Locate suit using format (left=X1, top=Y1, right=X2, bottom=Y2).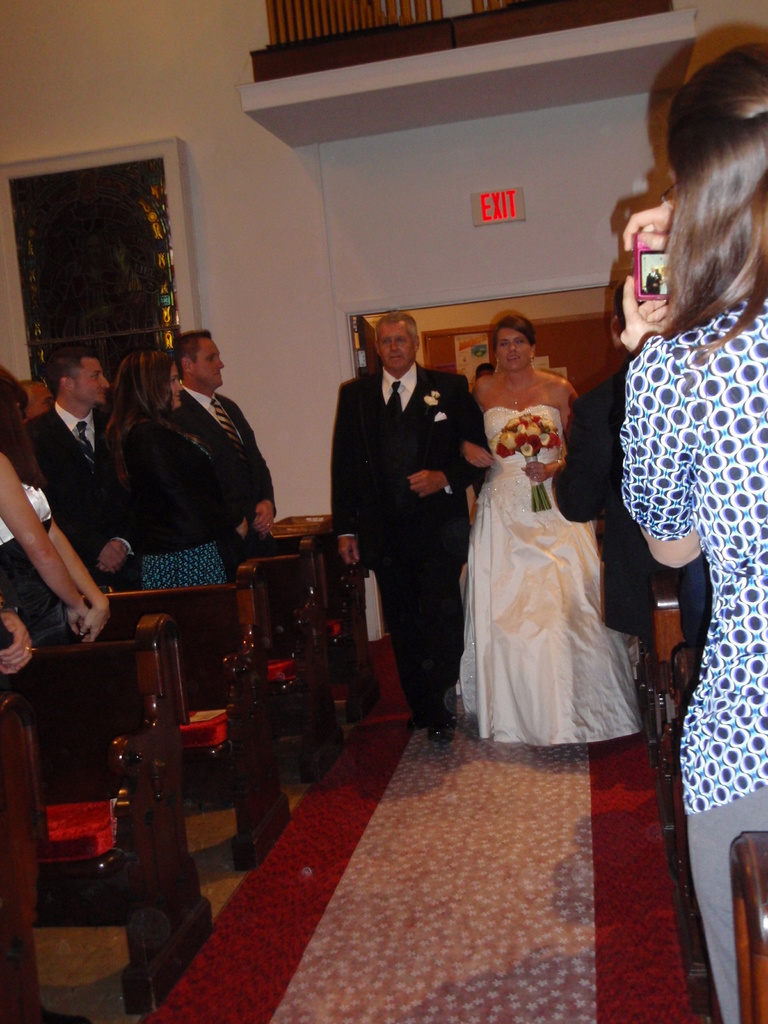
(left=22, top=410, right=151, bottom=594).
